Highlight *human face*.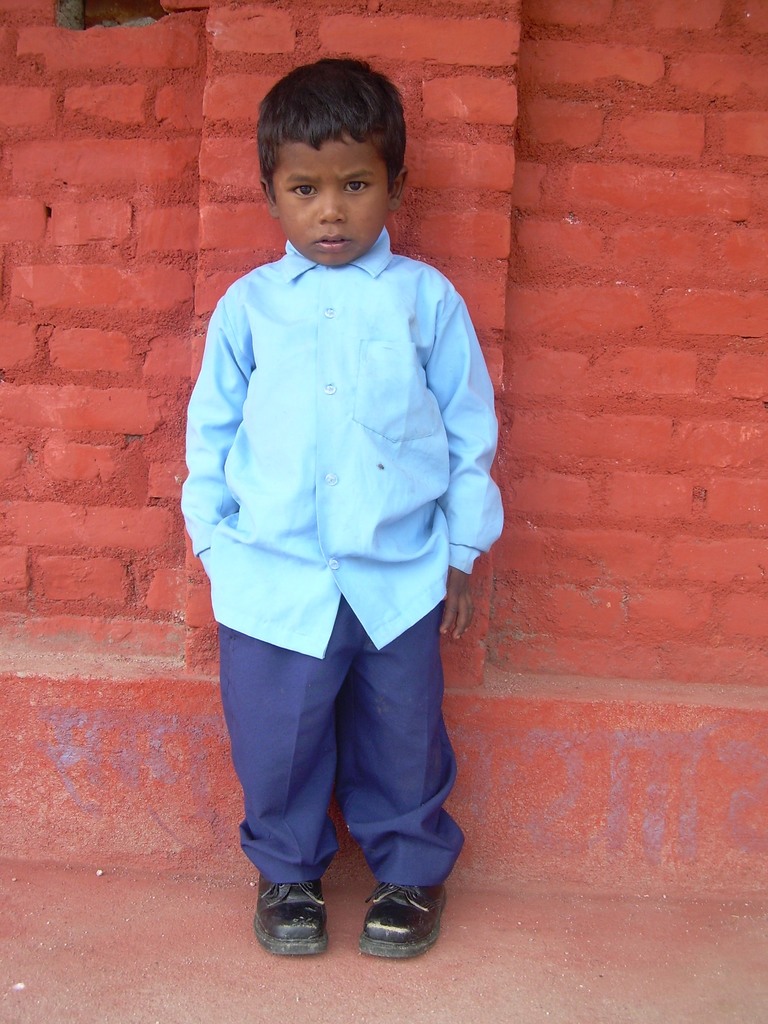
Highlighted region: box=[272, 141, 386, 264].
